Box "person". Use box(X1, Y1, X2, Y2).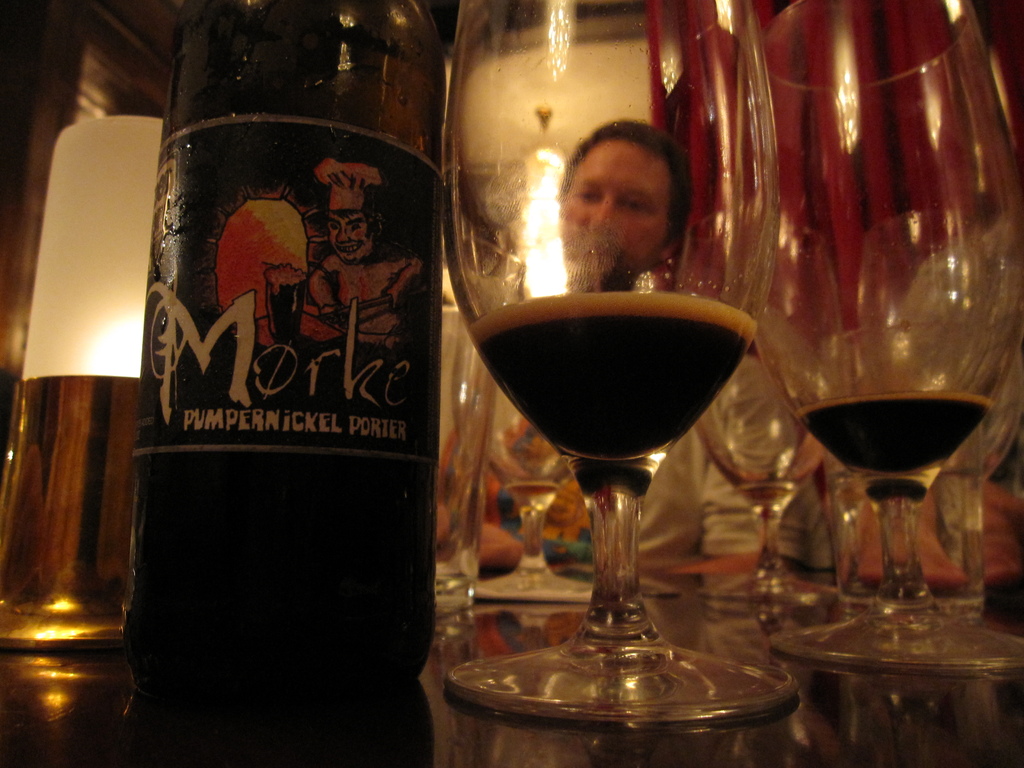
box(417, 115, 818, 579).
